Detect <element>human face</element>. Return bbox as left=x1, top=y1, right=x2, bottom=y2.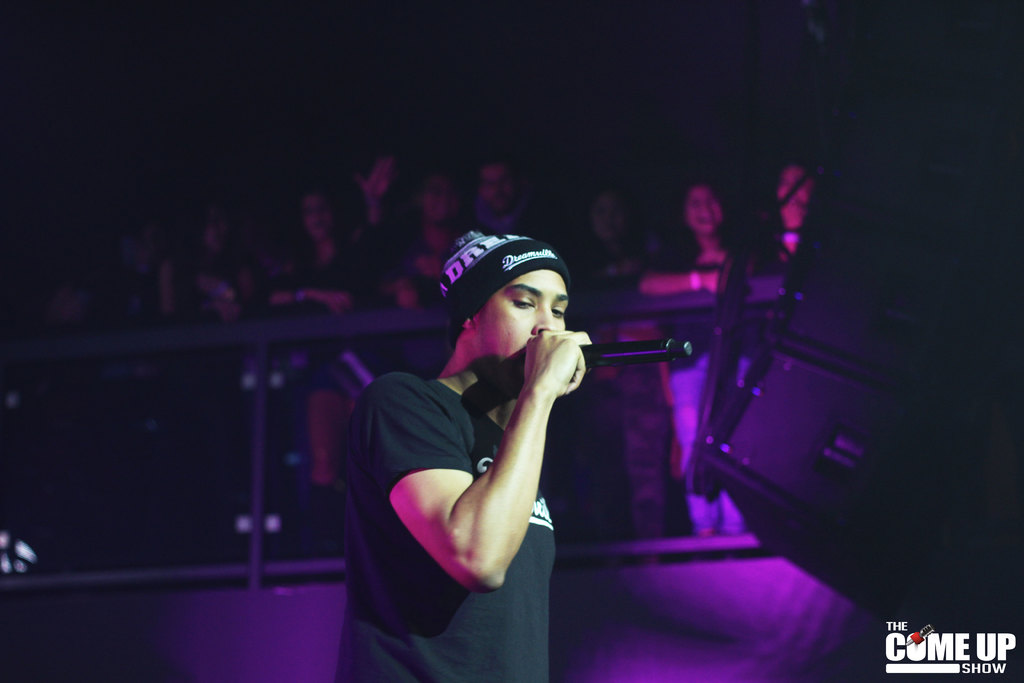
left=479, top=163, right=513, bottom=217.
